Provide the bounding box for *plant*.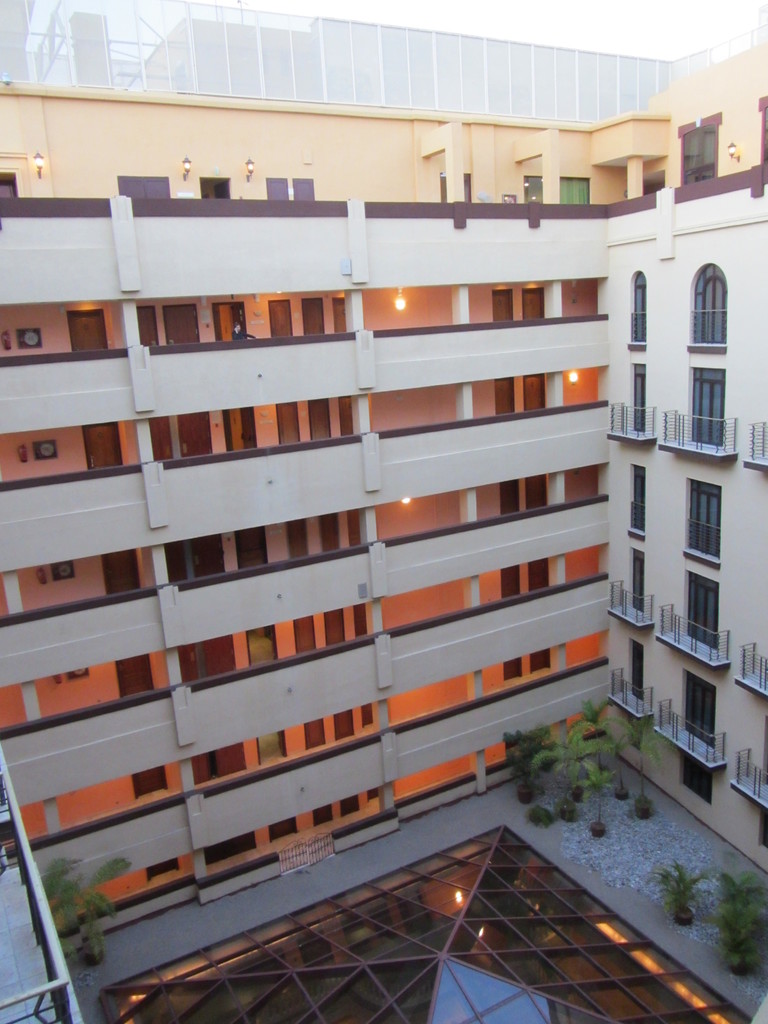
x1=655 y1=852 x2=703 y2=931.
